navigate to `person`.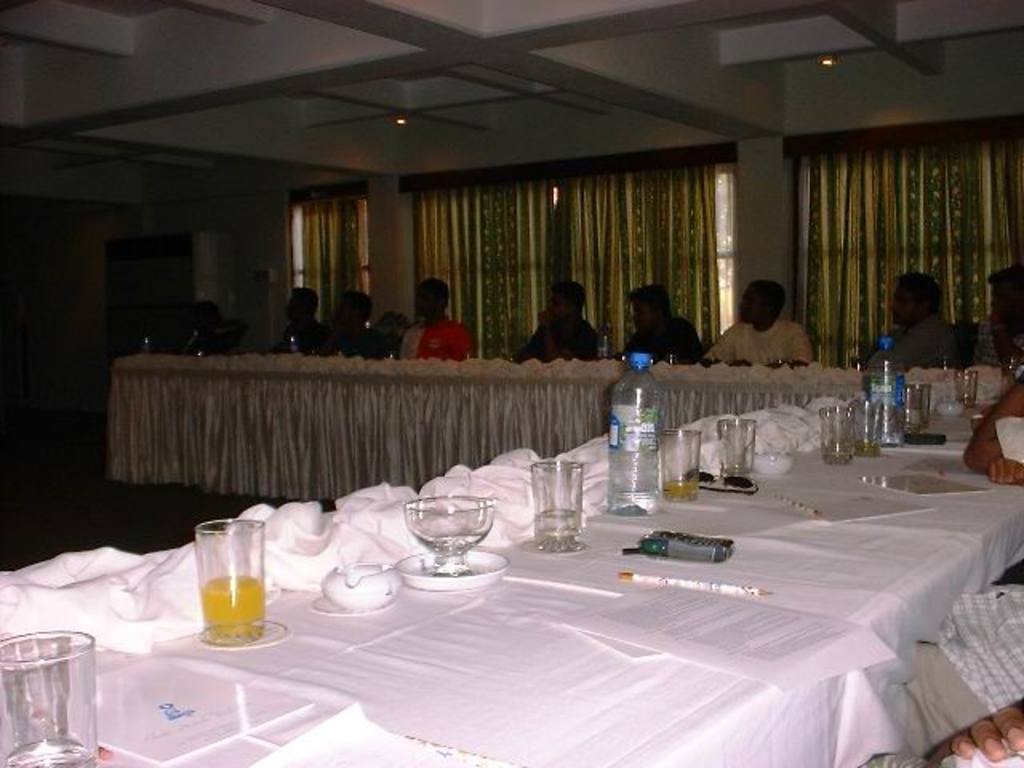
Navigation target: bbox=(325, 280, 373, 354).
